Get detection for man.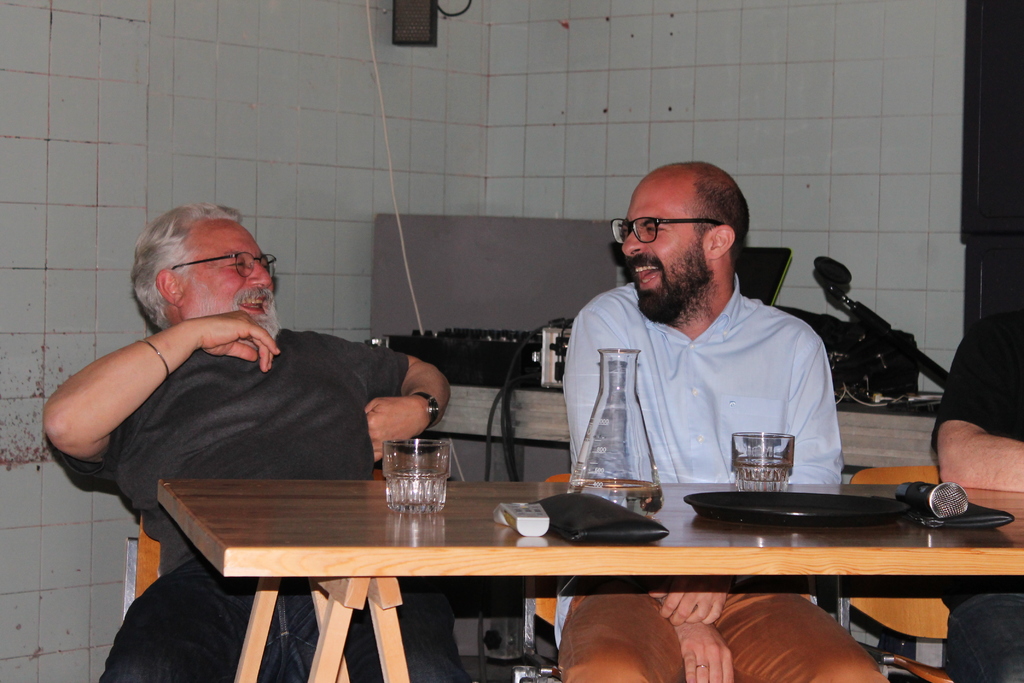
Detection: box=[45, 200, 453, 682].
